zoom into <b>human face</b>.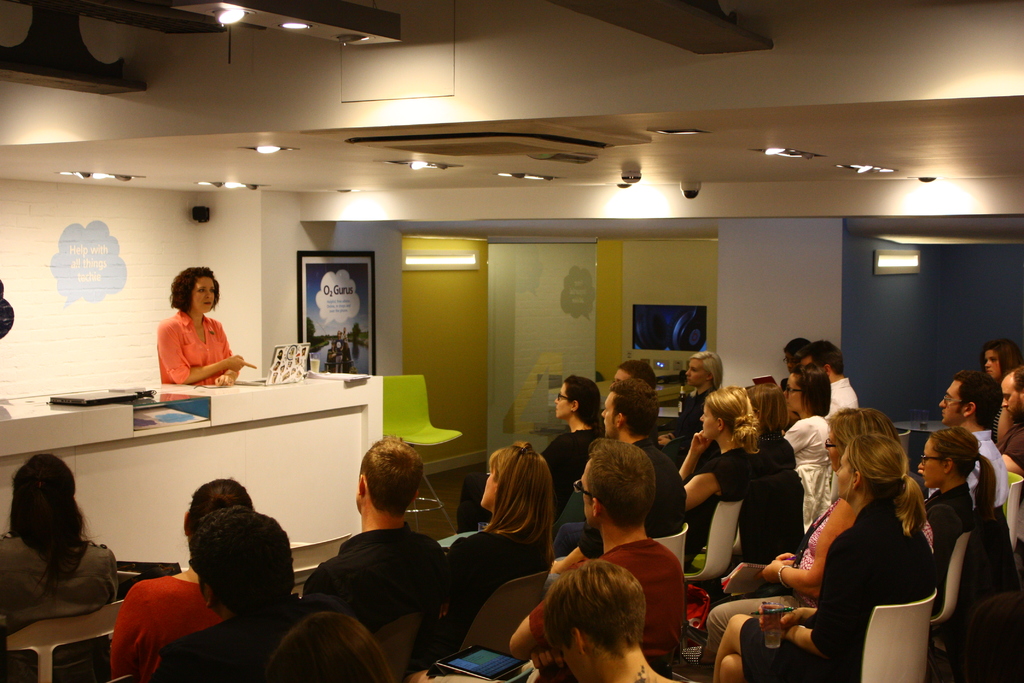
Zoom target: (x1=937, y1=380, x2=963, y2=425).
